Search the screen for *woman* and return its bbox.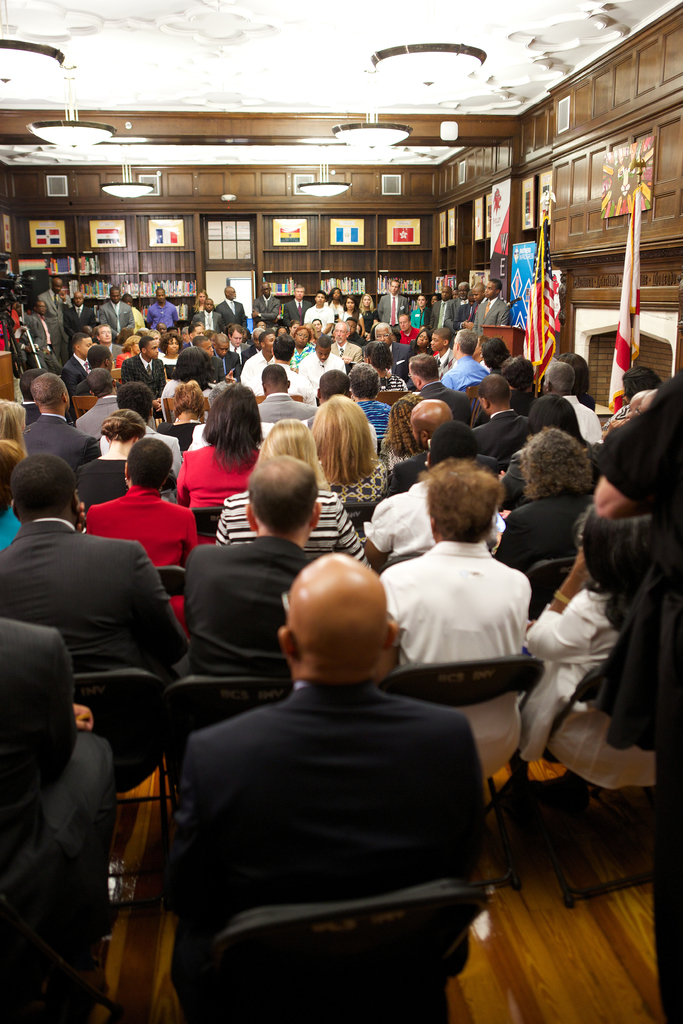
Found: Rect(333, 286, 345, 321).
